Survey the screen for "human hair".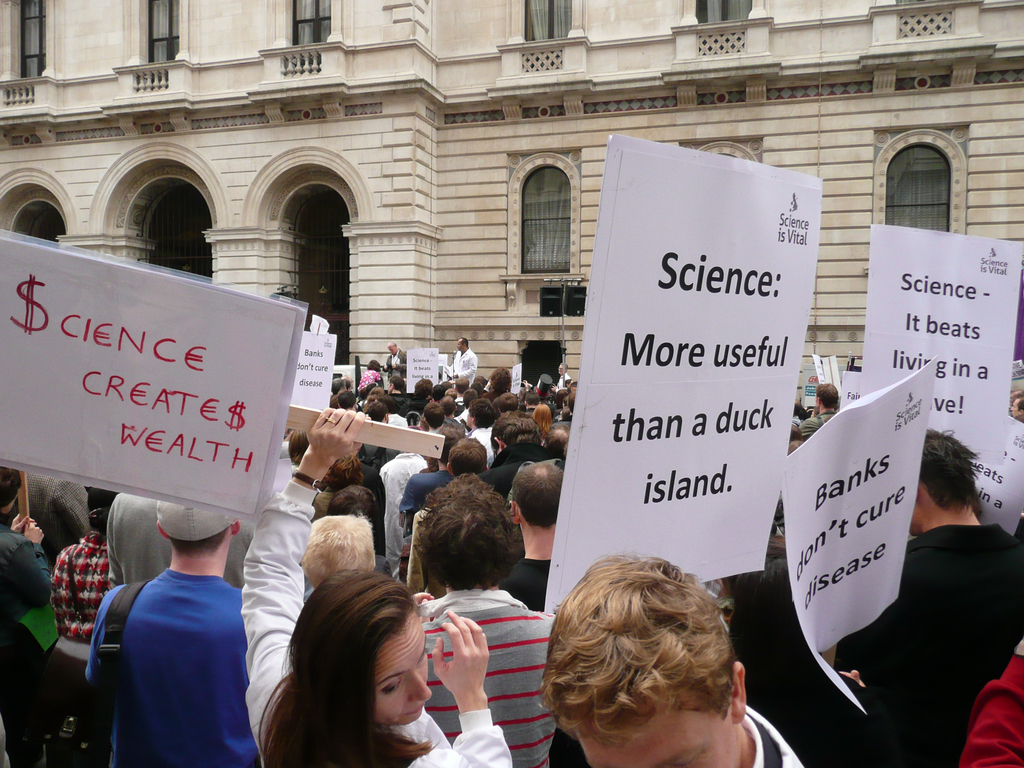
Survey found: (x1=511, y1=466, x2=564, y2=532).
